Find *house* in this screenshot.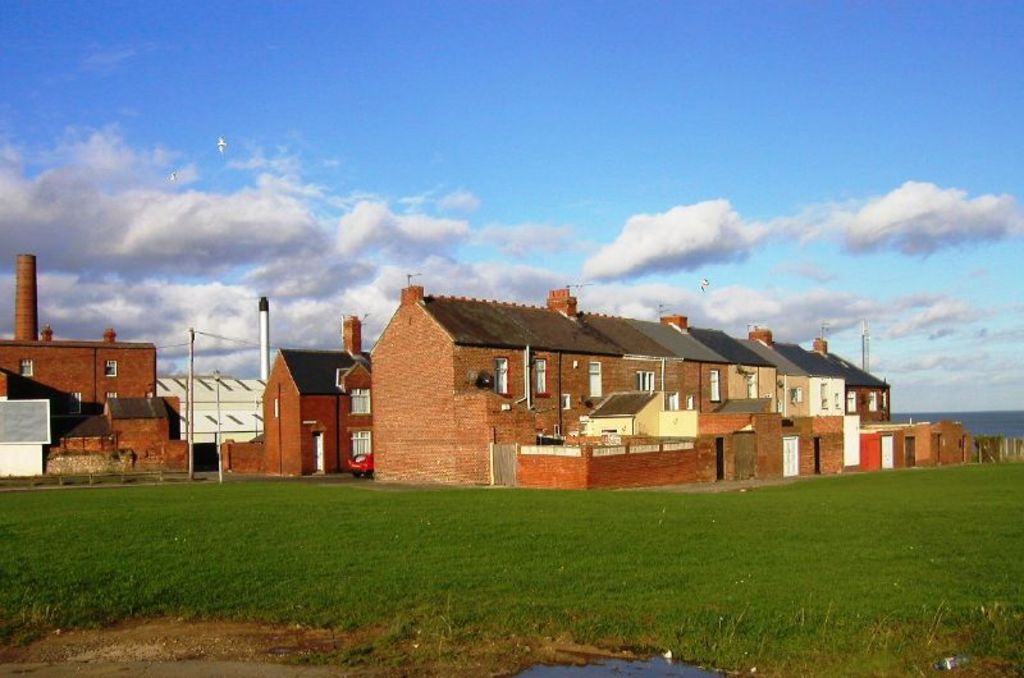
The bounding box for *house* is x1=370, y1=284, x2=781, y2=491.
